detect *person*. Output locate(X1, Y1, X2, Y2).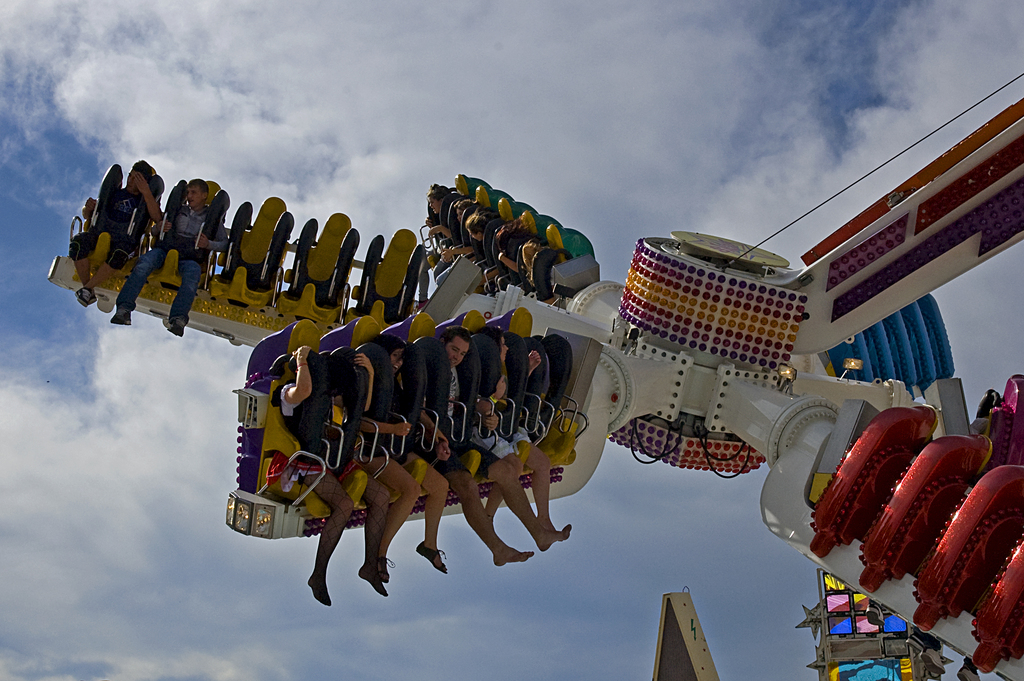
locate(371, 327, 451, 589).
